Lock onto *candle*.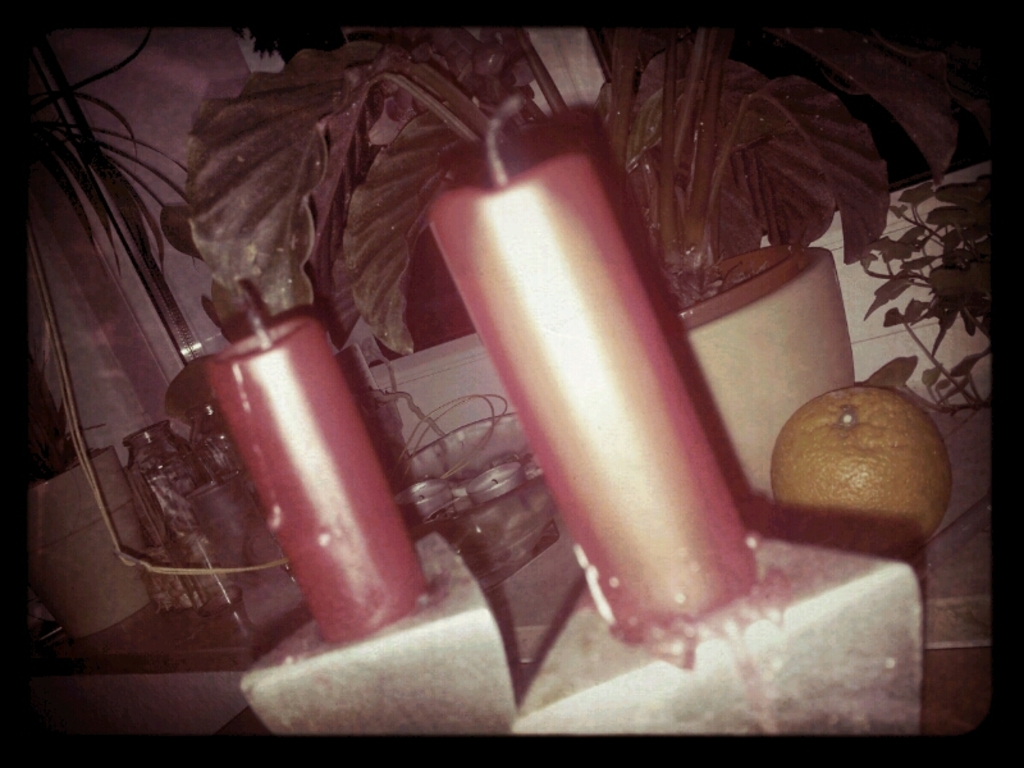
Locked: (424, 76, 751, 648).
